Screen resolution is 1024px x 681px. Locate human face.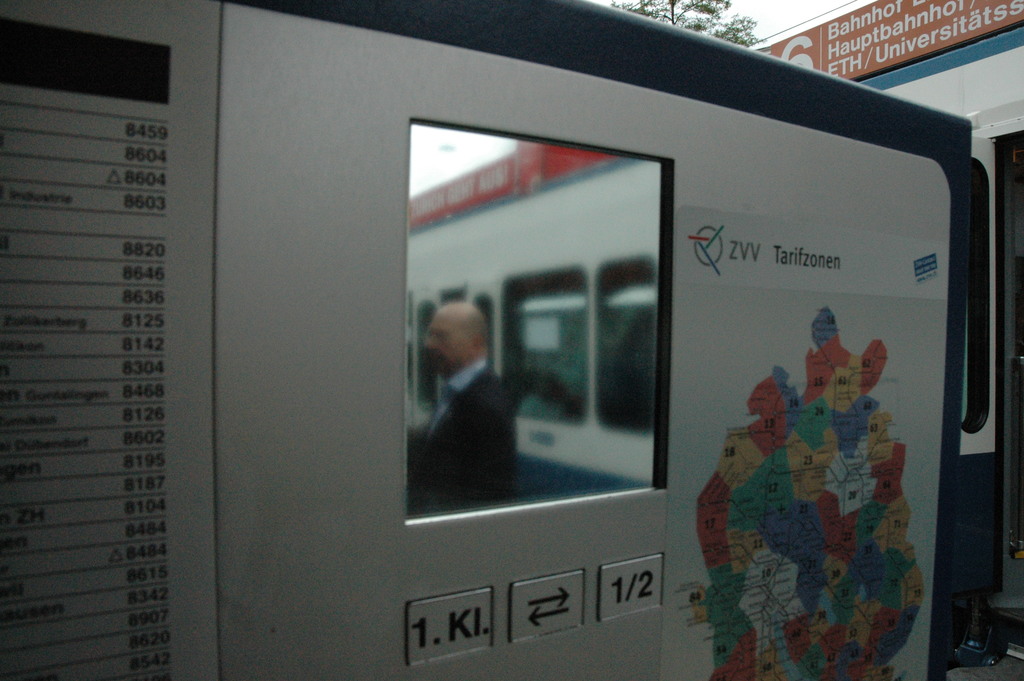
x1=428, y1=314, x2=471, y2=370.
